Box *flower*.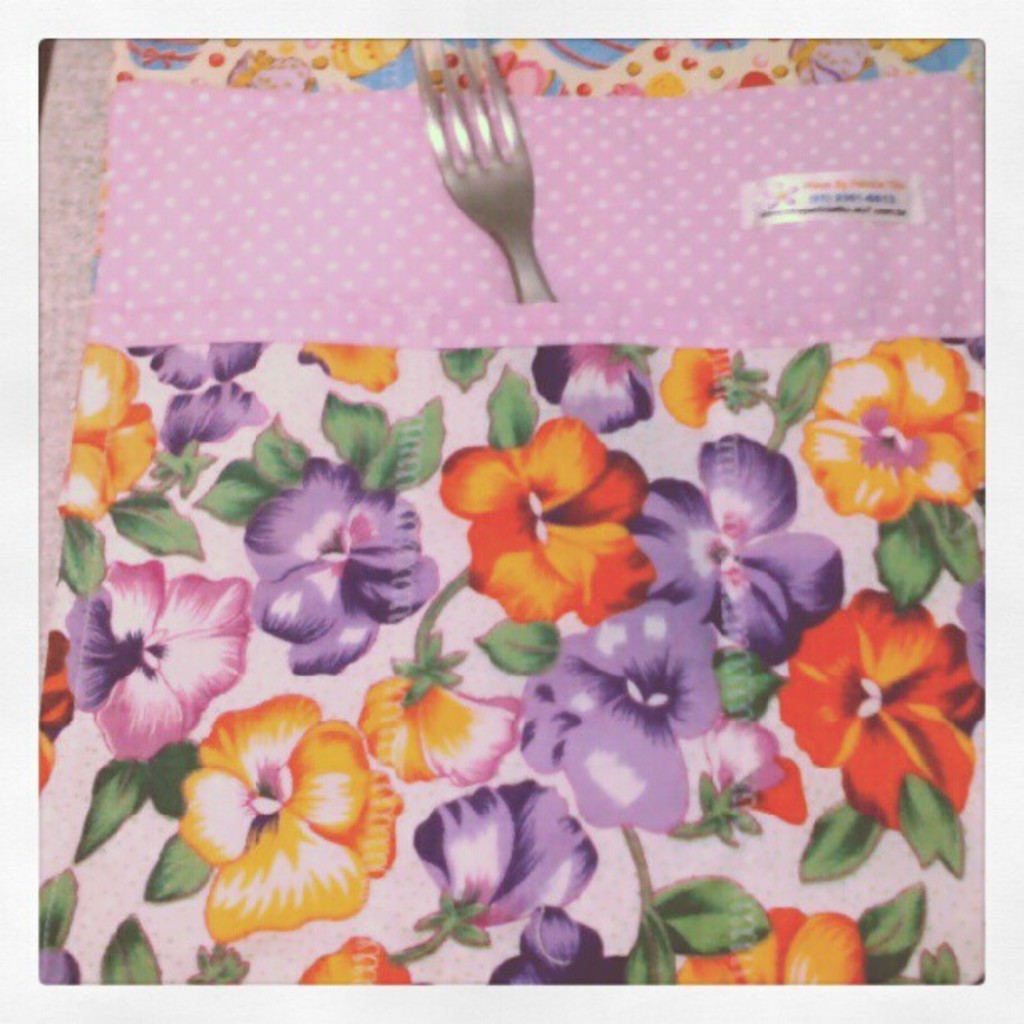
locate(634, 435, 850, 659).
